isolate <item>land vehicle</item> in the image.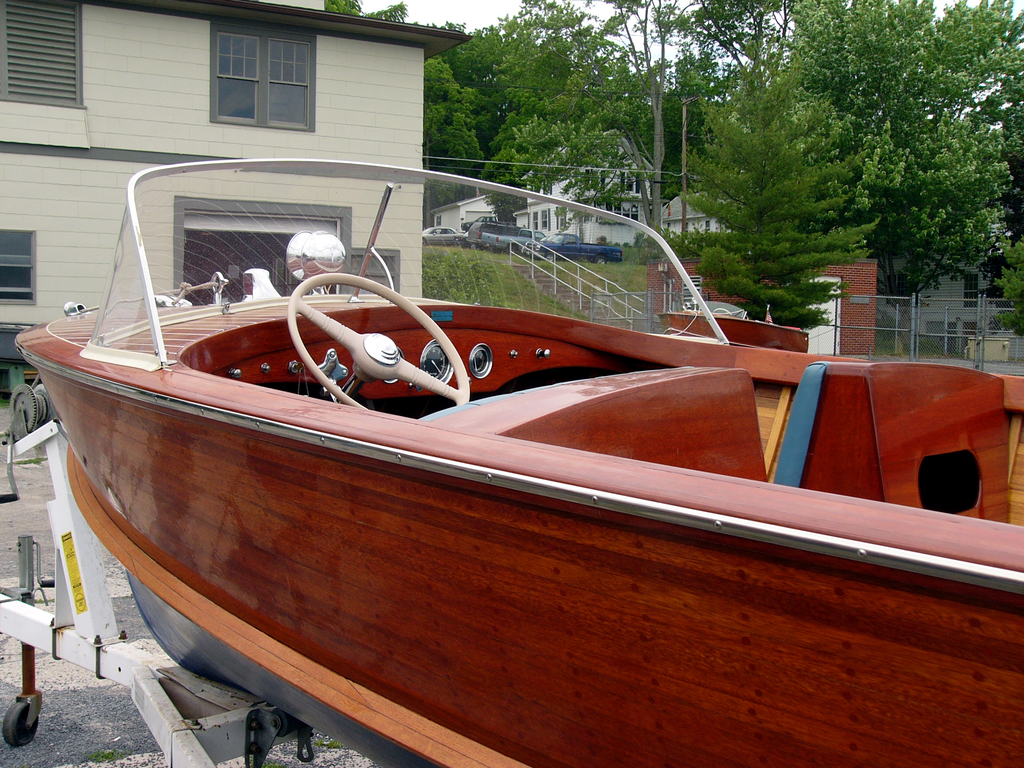
Isolated region: box=[419, 225, 467, 246].
